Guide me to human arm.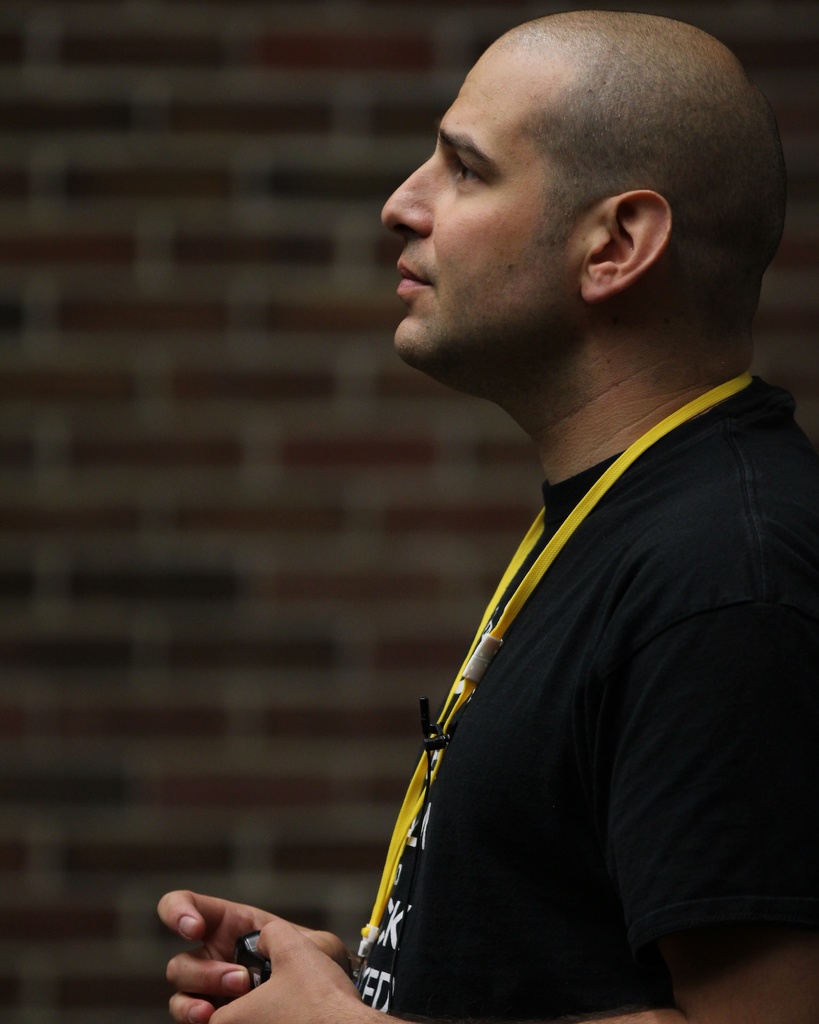
Guidance: Rect(155, 879, 349, 1023).
